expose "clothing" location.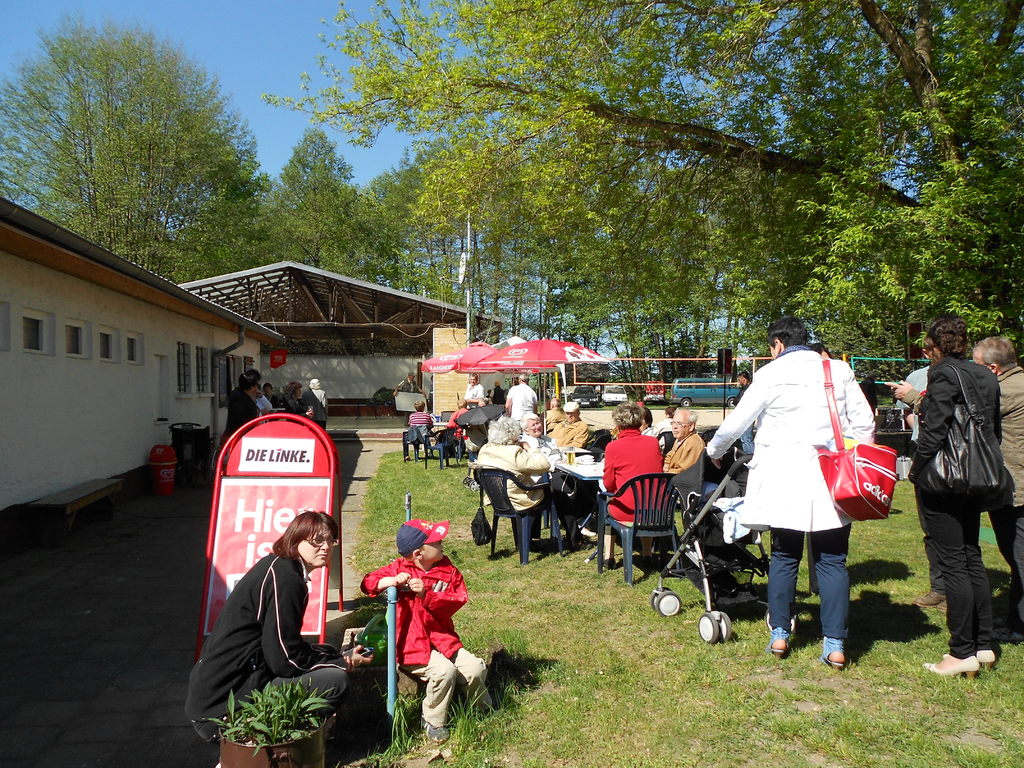
Exposed at detection(666, 431, 708, 499).
